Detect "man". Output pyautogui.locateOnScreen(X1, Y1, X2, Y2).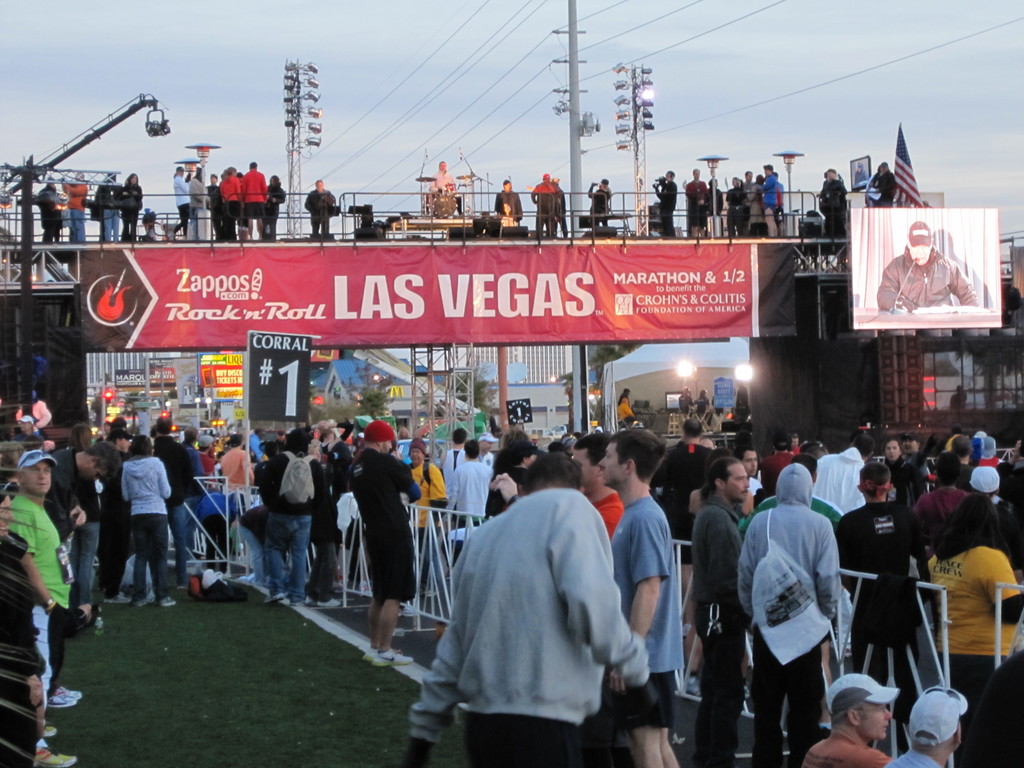
pyautogui.locateOnScreen(195, 429, 215, 475).
